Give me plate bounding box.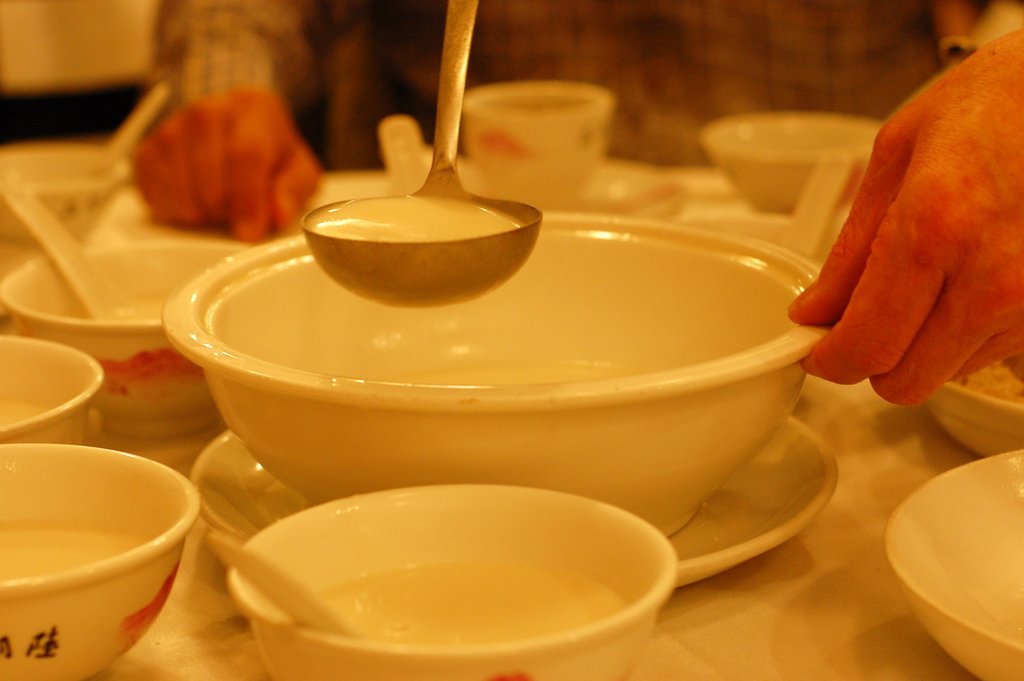
pyautogui.locateOnScreen(189, 418, 838, 586).
